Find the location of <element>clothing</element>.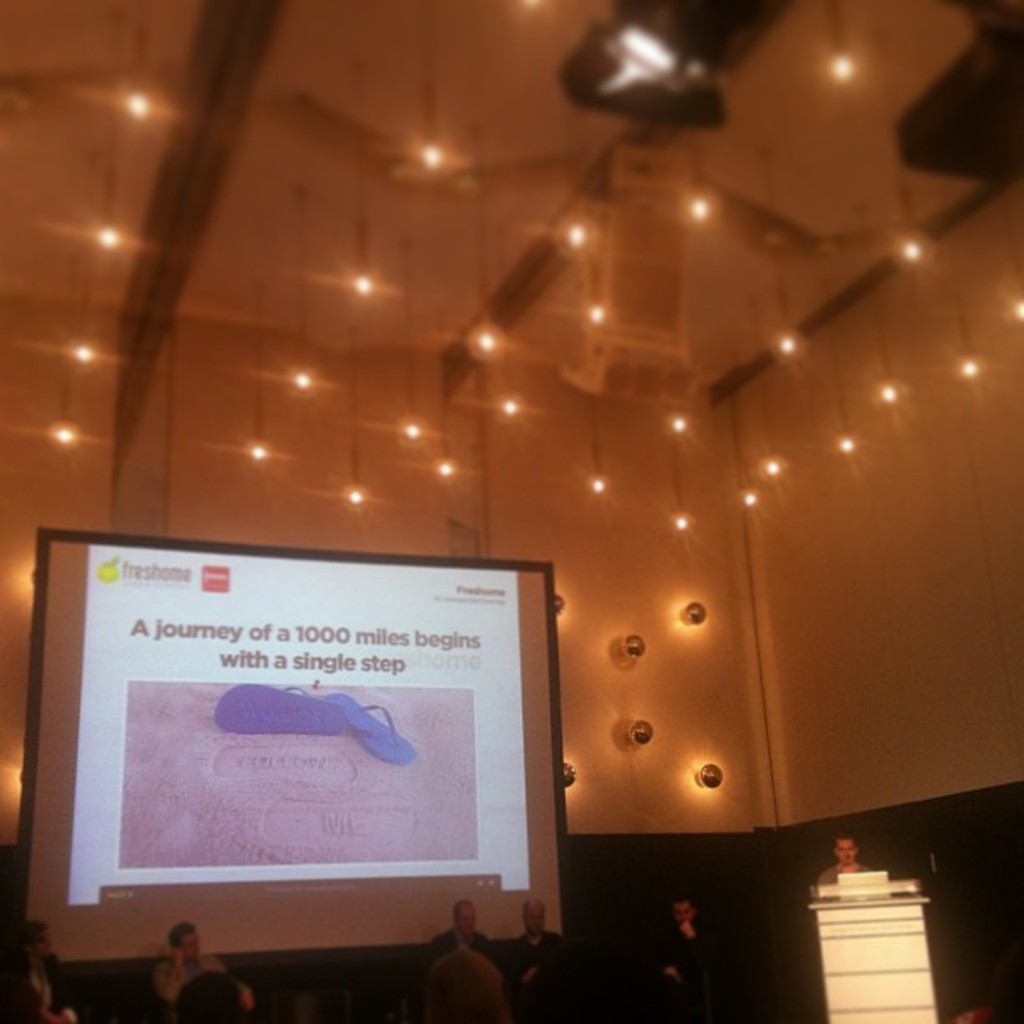
Location: left=149, top=950, right=229, bottom=1016.
